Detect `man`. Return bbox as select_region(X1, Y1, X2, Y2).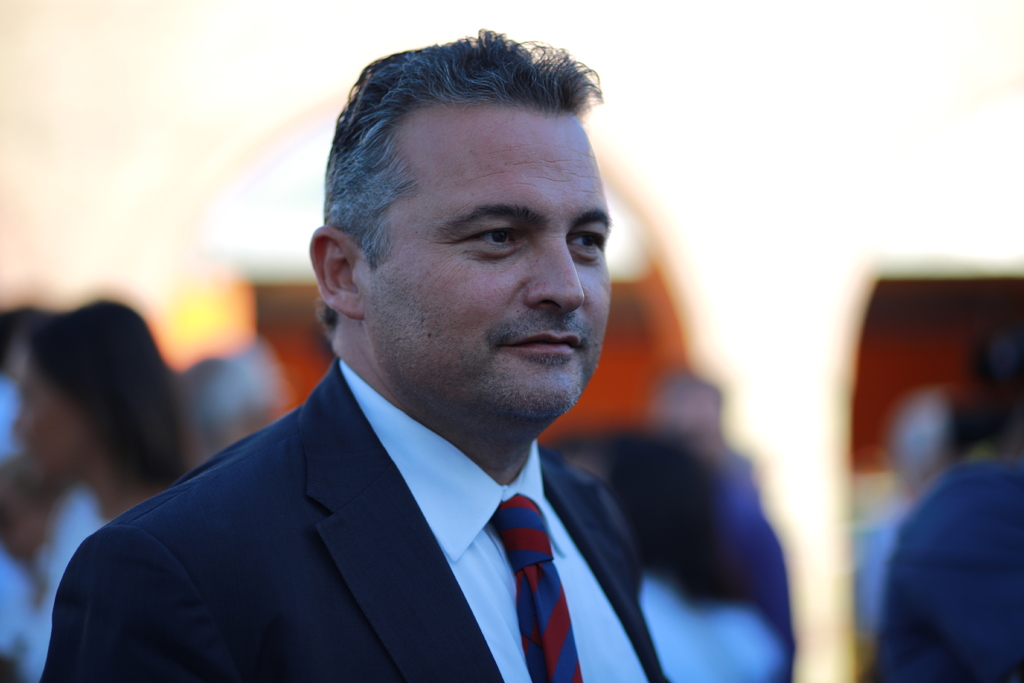
select_region(657, 360, 794, 682).
